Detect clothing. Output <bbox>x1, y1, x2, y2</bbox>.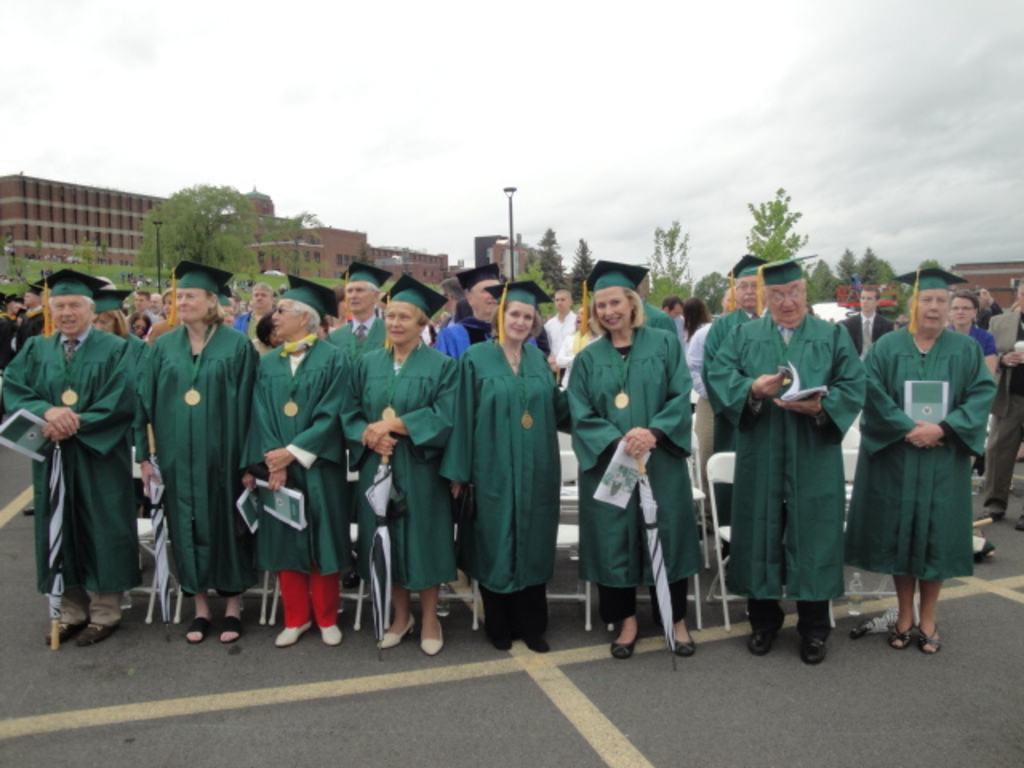
<bbox>965, 326, 1002, 358</bbox>.
